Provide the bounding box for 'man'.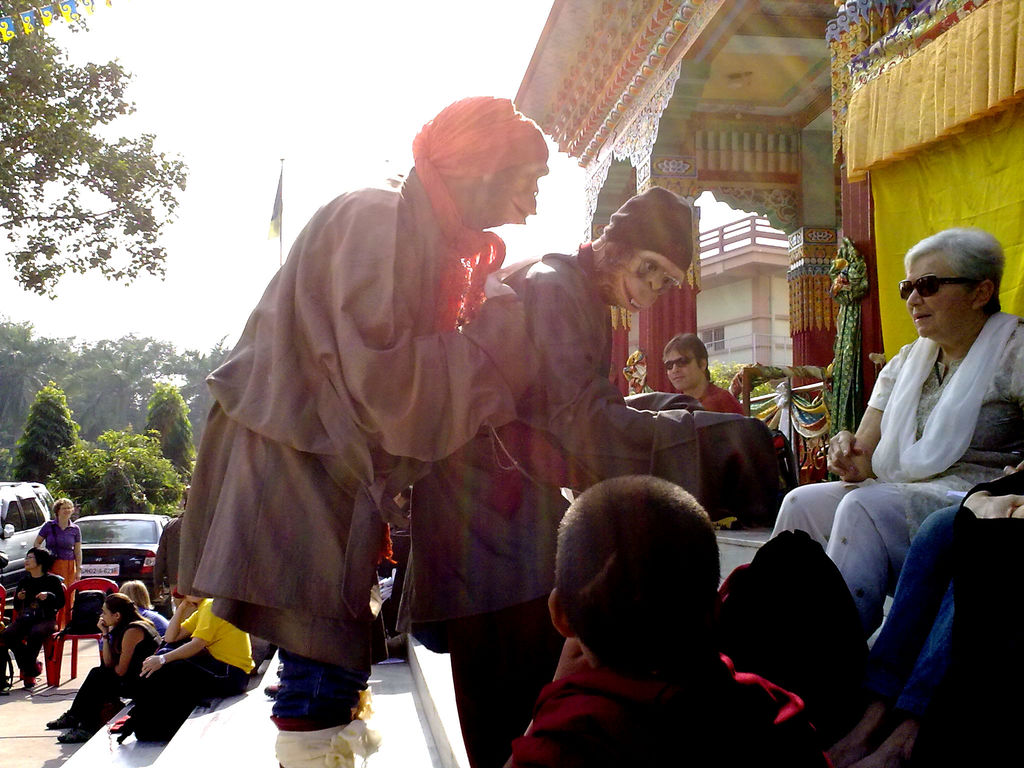
x1=384, y1=186, x2=744, y2=767.
